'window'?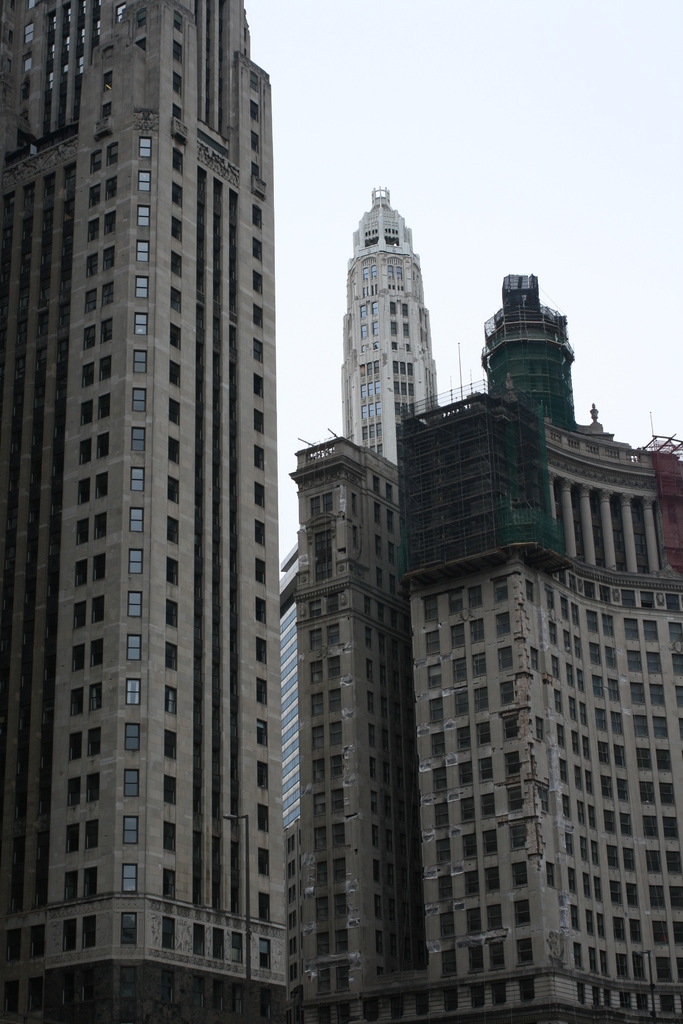
rect(256, 936, 272, 973)
